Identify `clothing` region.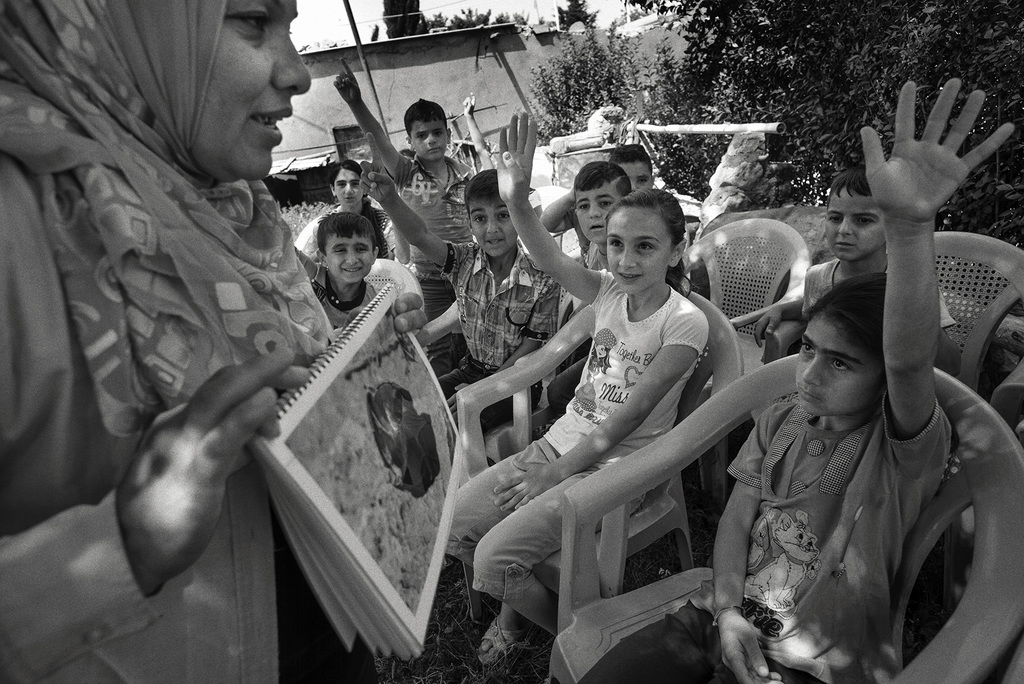
Region: bbox=(442, 244, 557, 433).
